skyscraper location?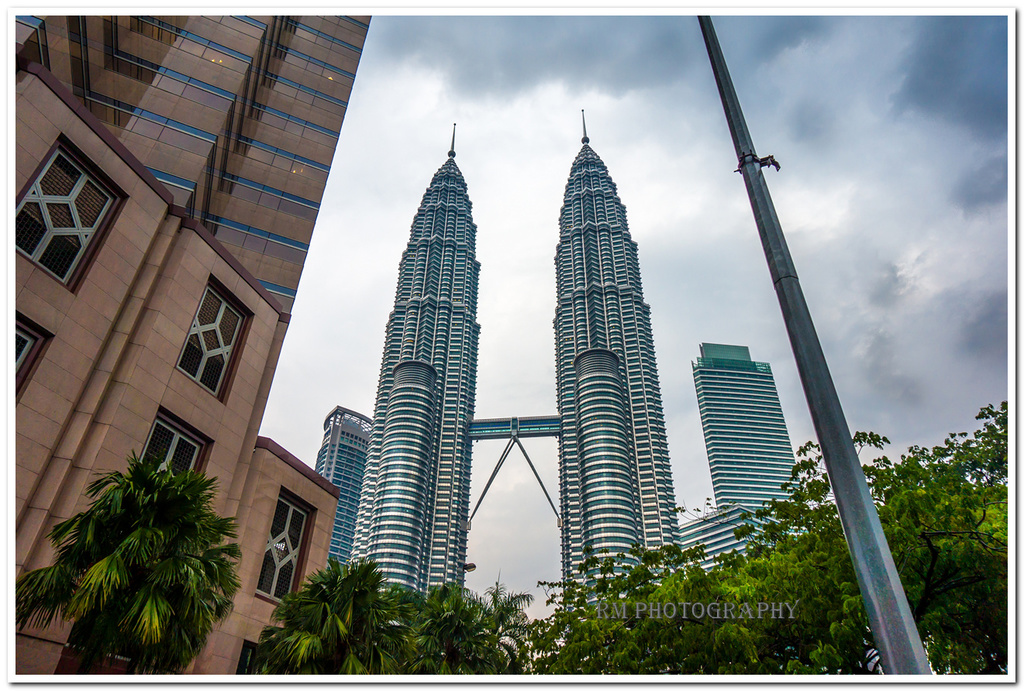
region(313, 397, 383, 582)
